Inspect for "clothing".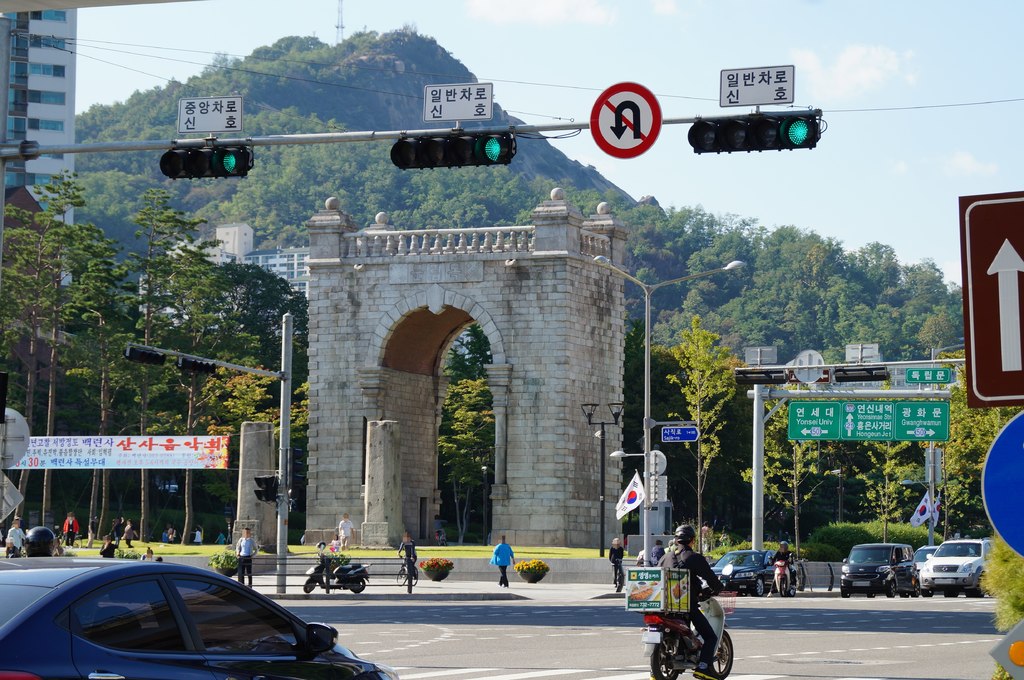
Inspection: x1=87 y1=519 x2=95 y2=548.
